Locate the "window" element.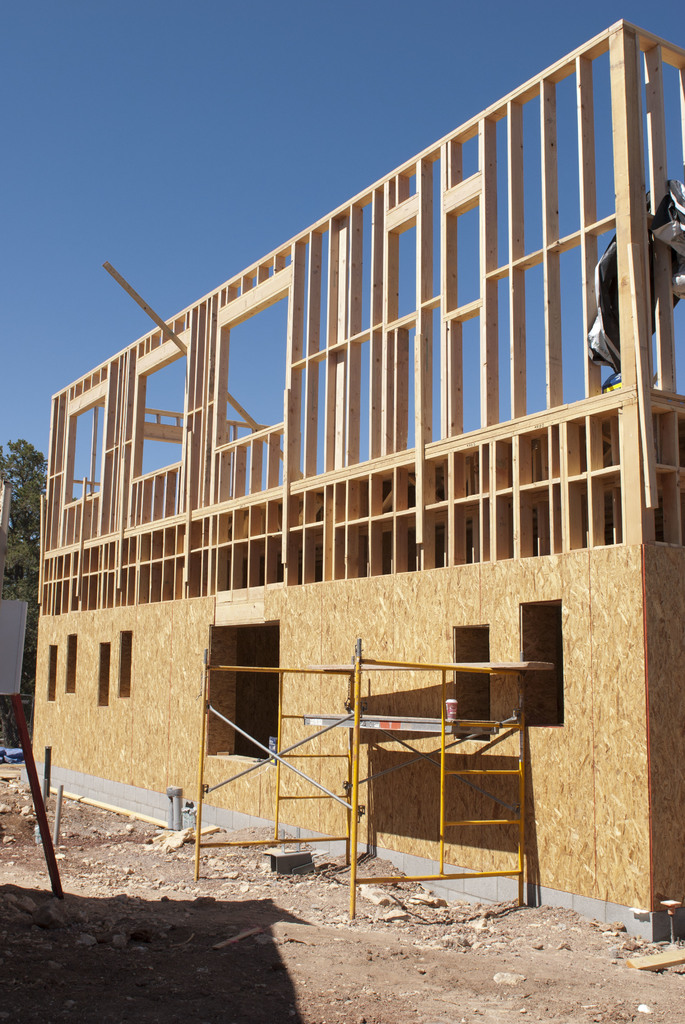
Element bbox: [446,619,498,738].
